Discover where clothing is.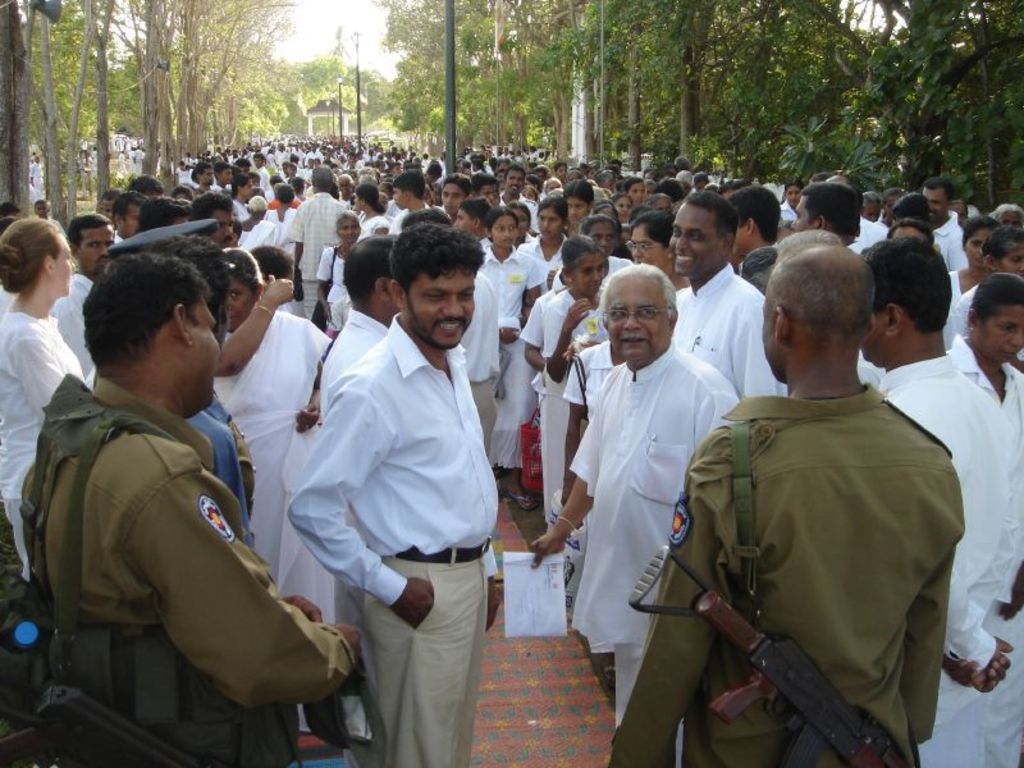
Discovered at <region>521, 278, 623, 534</region>.
